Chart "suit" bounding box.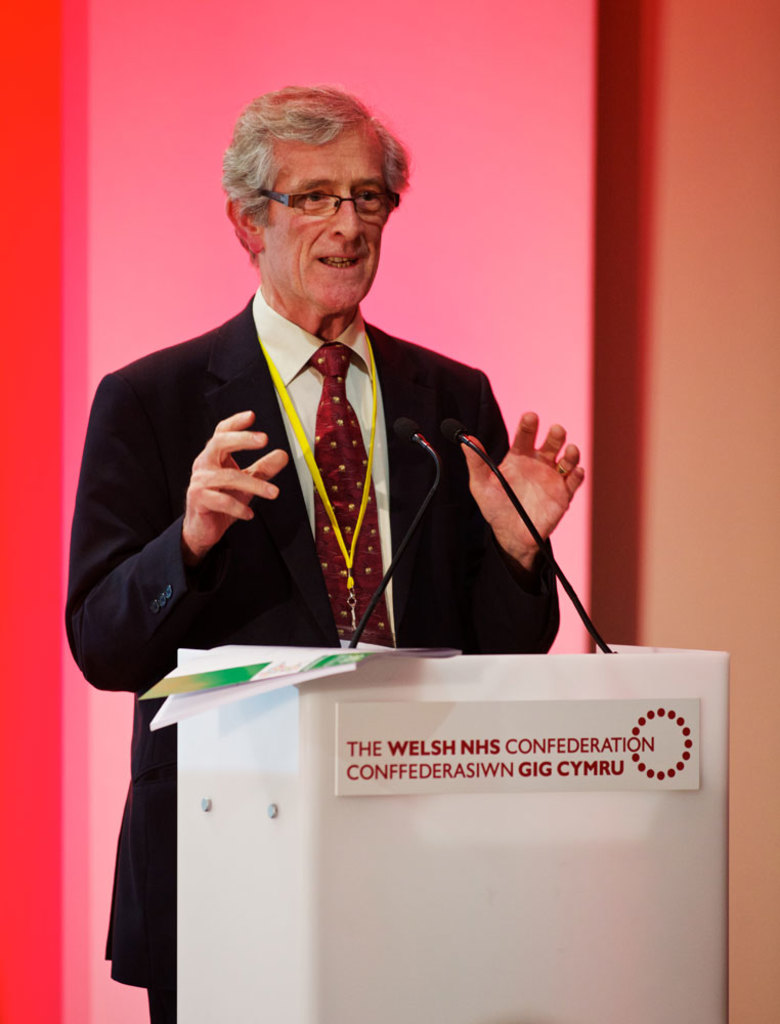
Charted: (66,283,556,1023).
